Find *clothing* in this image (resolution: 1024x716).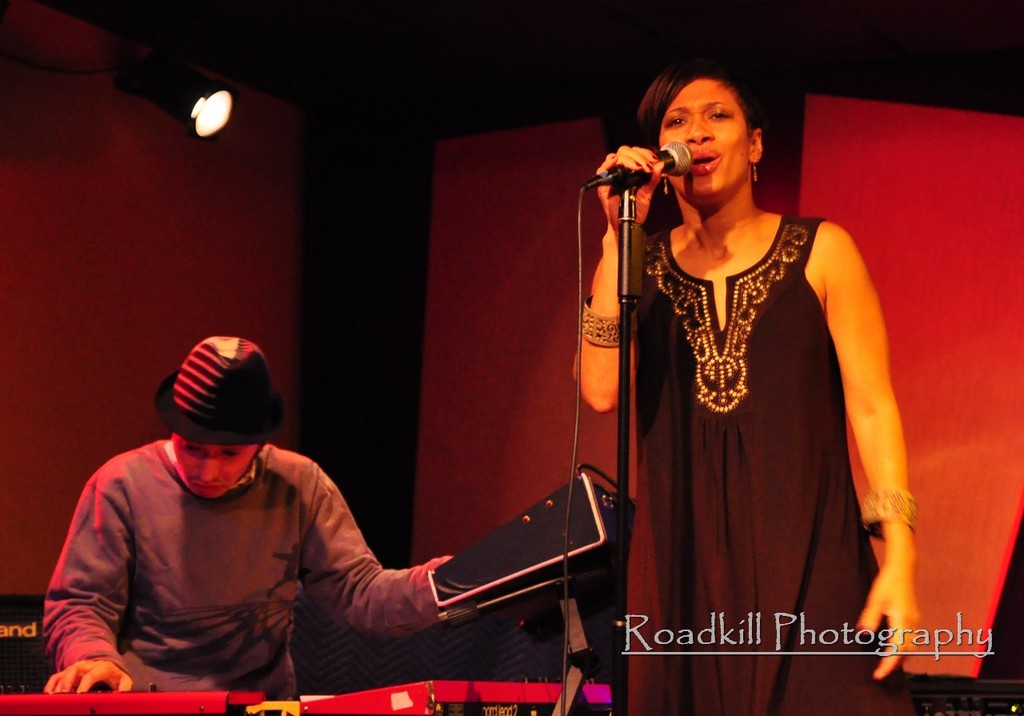
pyautogui.locateOnScreen(53, 385, 522, 706).
